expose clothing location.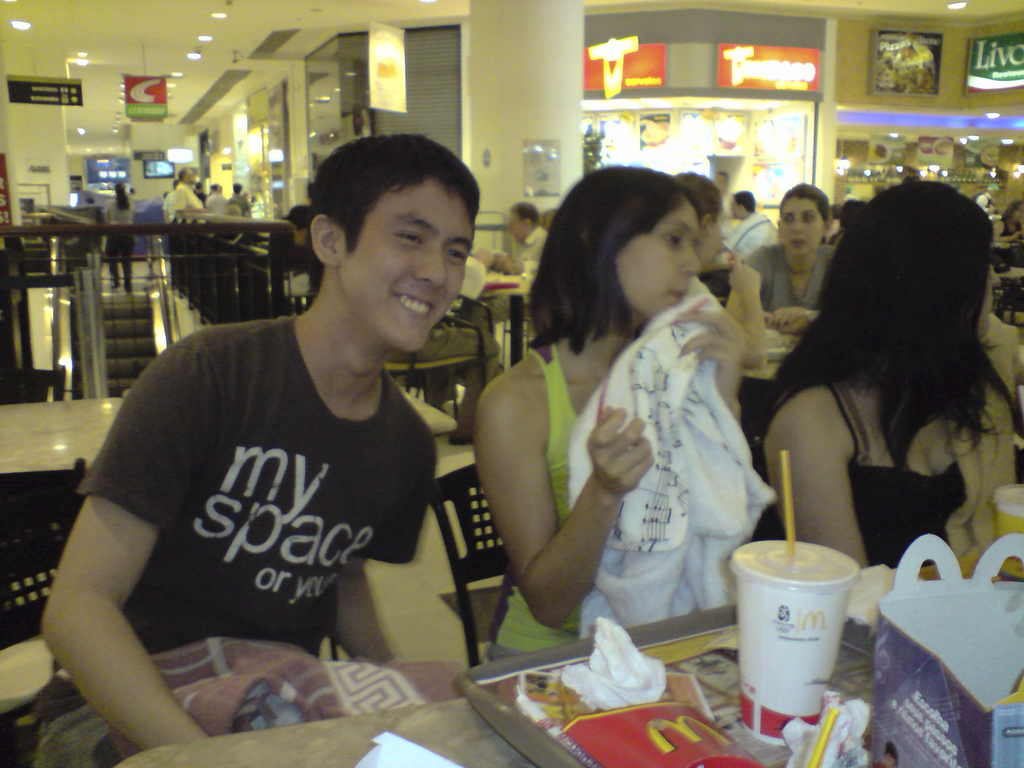
Exposed at 163:193:173:282.
